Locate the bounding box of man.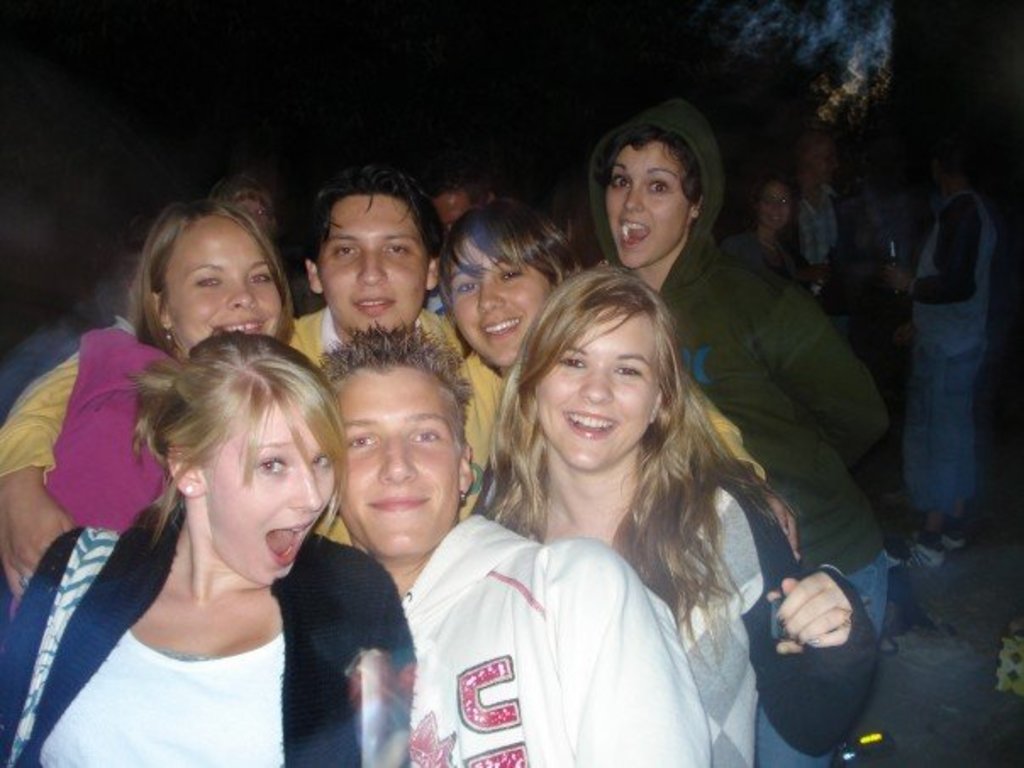
Bounding box: pyautogui.locateOnScreen(868, 122, 1016, 600).
